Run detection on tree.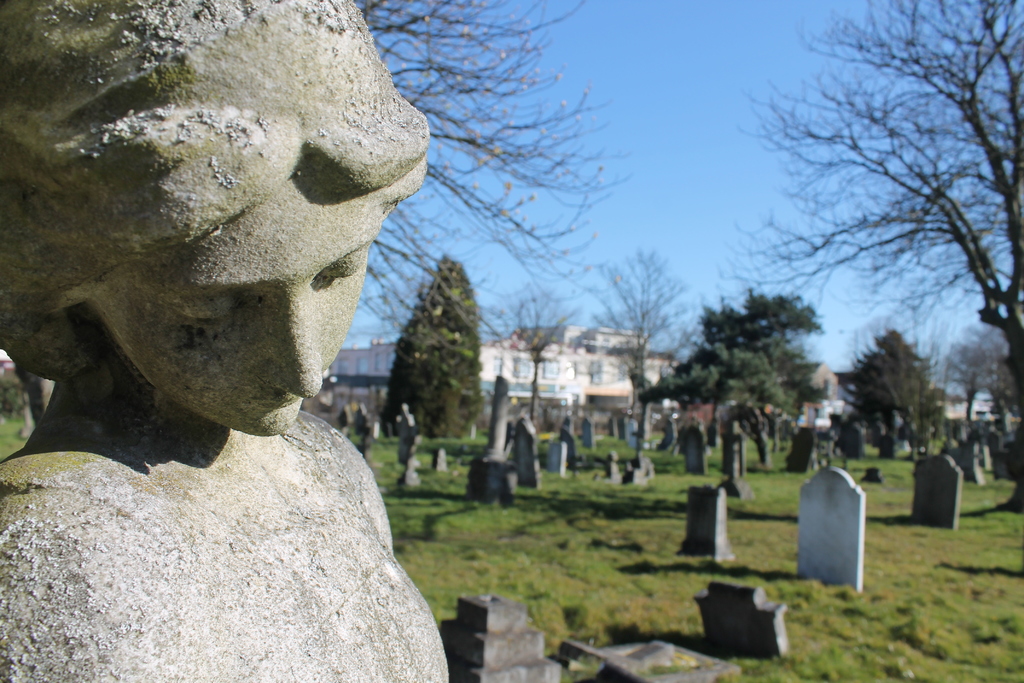
Result: (x1=479, y1=279, x2=591, y2=422).
